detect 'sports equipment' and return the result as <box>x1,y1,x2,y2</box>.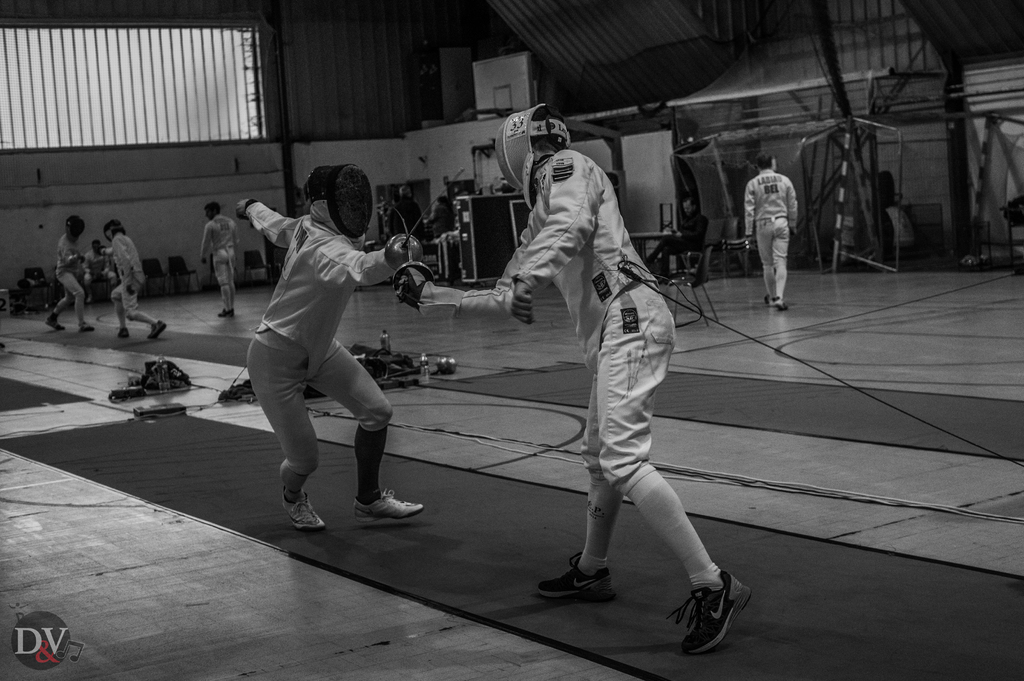
<box>63,214,83,242</box>.
